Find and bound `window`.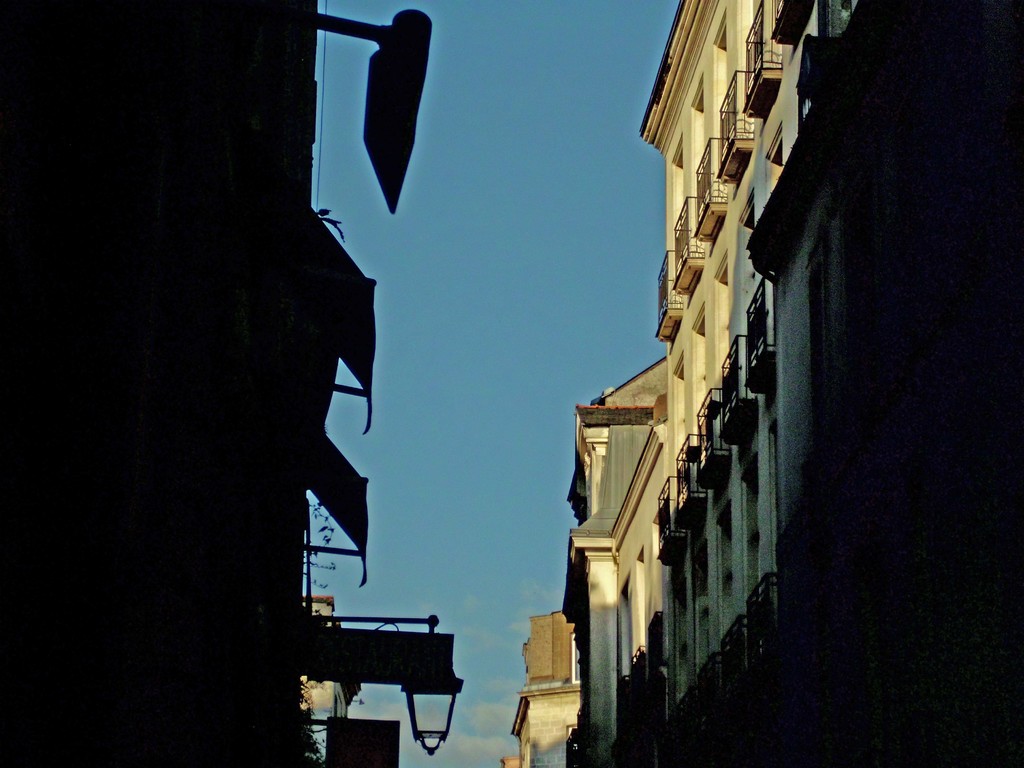
Bound: [left=662, top=351, right=699, bottom=484].
